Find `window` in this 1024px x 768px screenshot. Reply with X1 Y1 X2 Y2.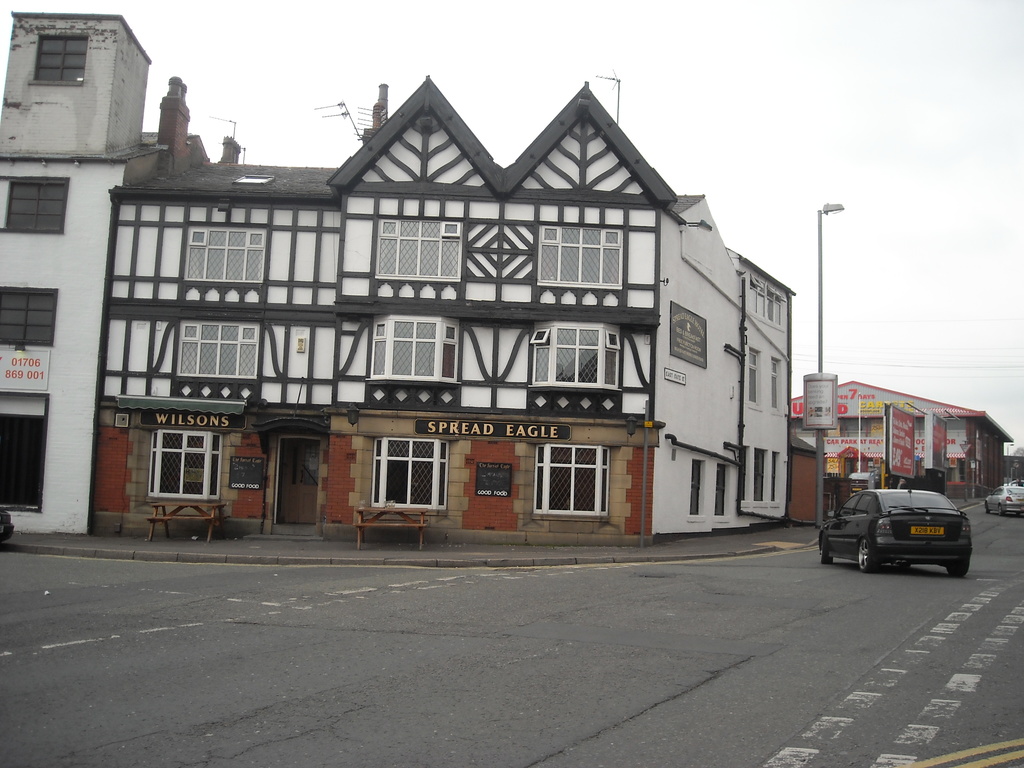
188 223 267 283.
